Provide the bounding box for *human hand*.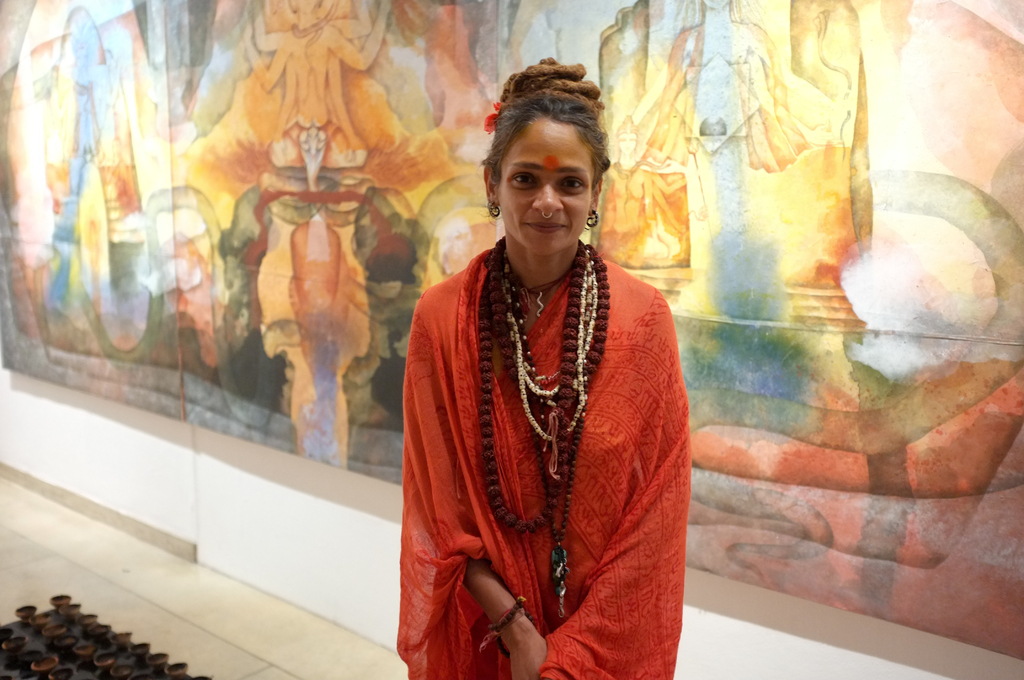
<box>273,131,280,142</box>.
